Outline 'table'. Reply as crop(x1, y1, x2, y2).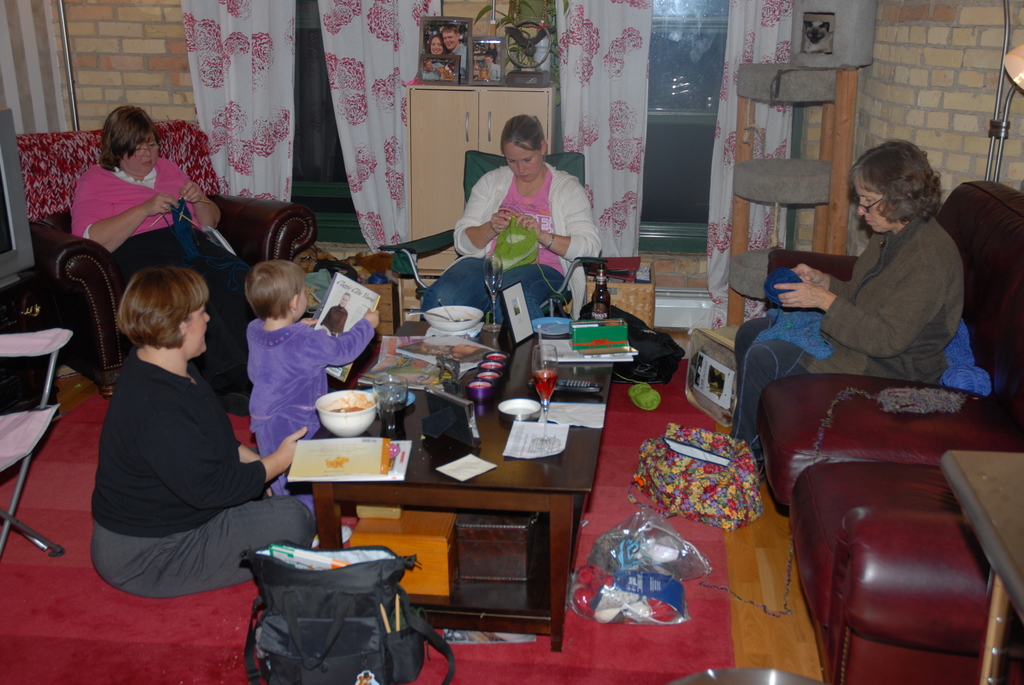
crop(305, 312, 624, 648).
